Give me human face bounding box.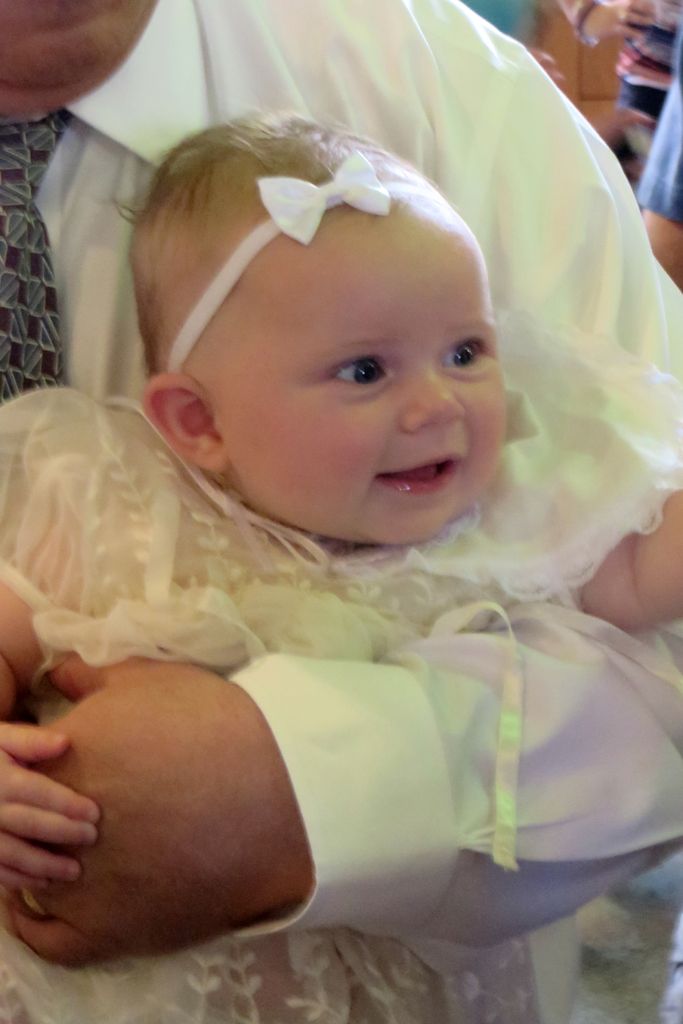
(215, 228, 509, 548).
